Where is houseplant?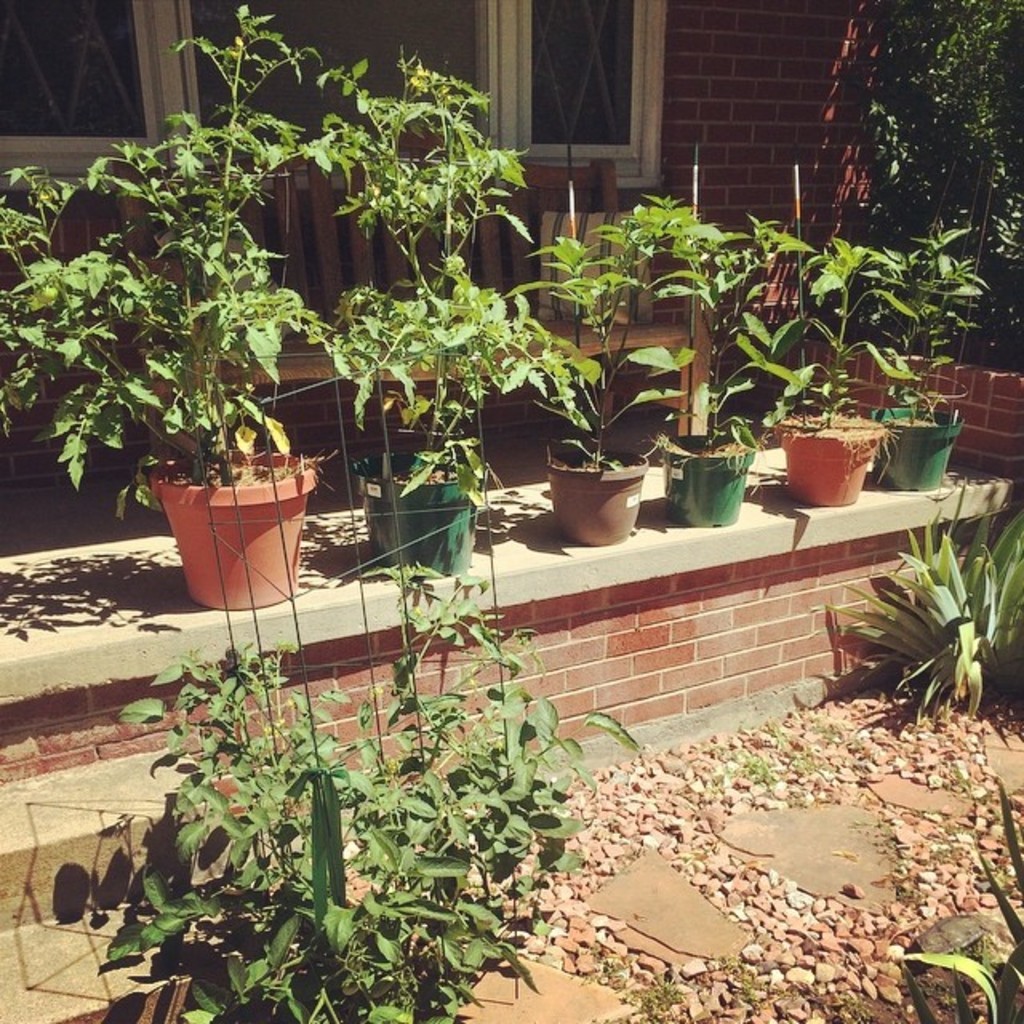
(322, 42, 544, 584).
